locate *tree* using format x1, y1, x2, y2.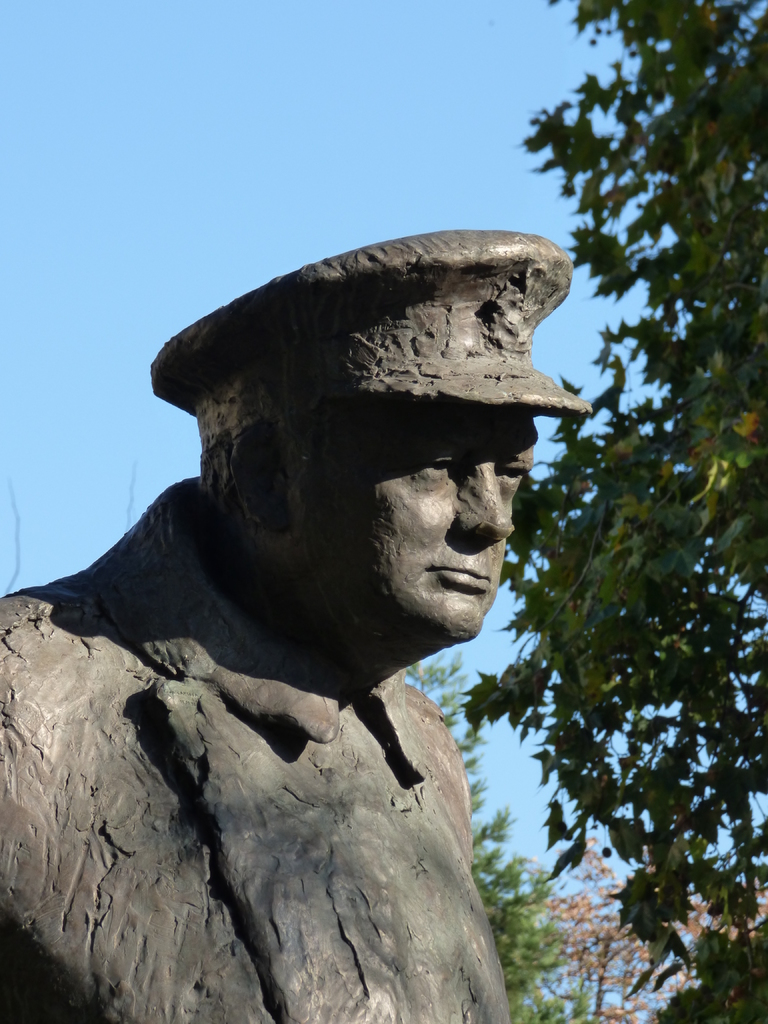
359, 648, 581, 1023.
